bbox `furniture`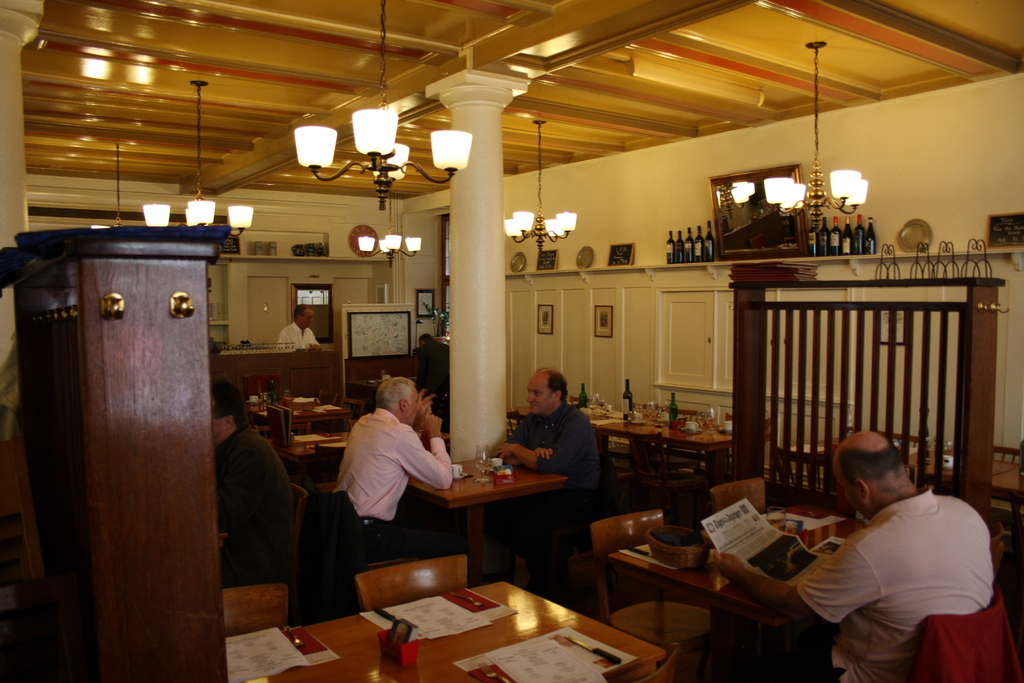
<bbox>726, 278, 1005, 527</bbox>
